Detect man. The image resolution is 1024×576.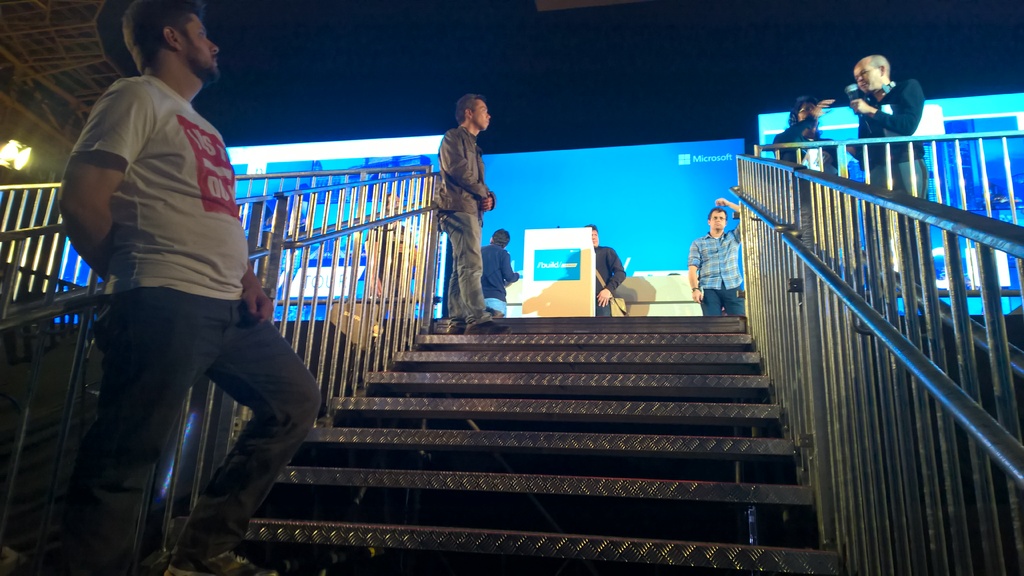
[x1=838, y1=53, x2=926, y2=289].
